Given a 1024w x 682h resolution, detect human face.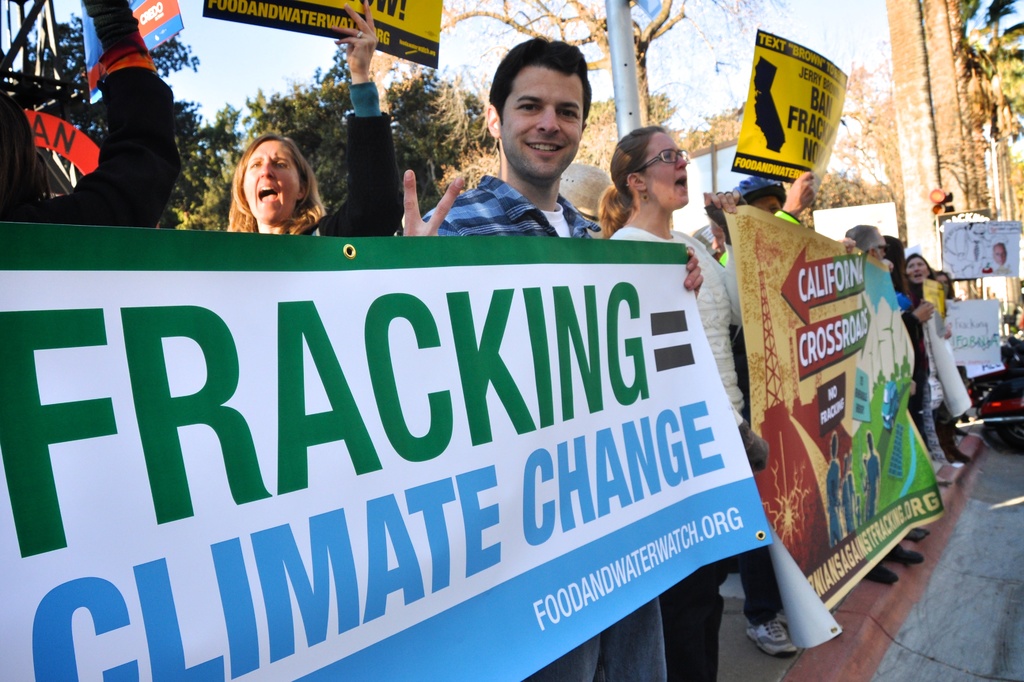
<bbox>908, 257, 929, 283</bbox>.
